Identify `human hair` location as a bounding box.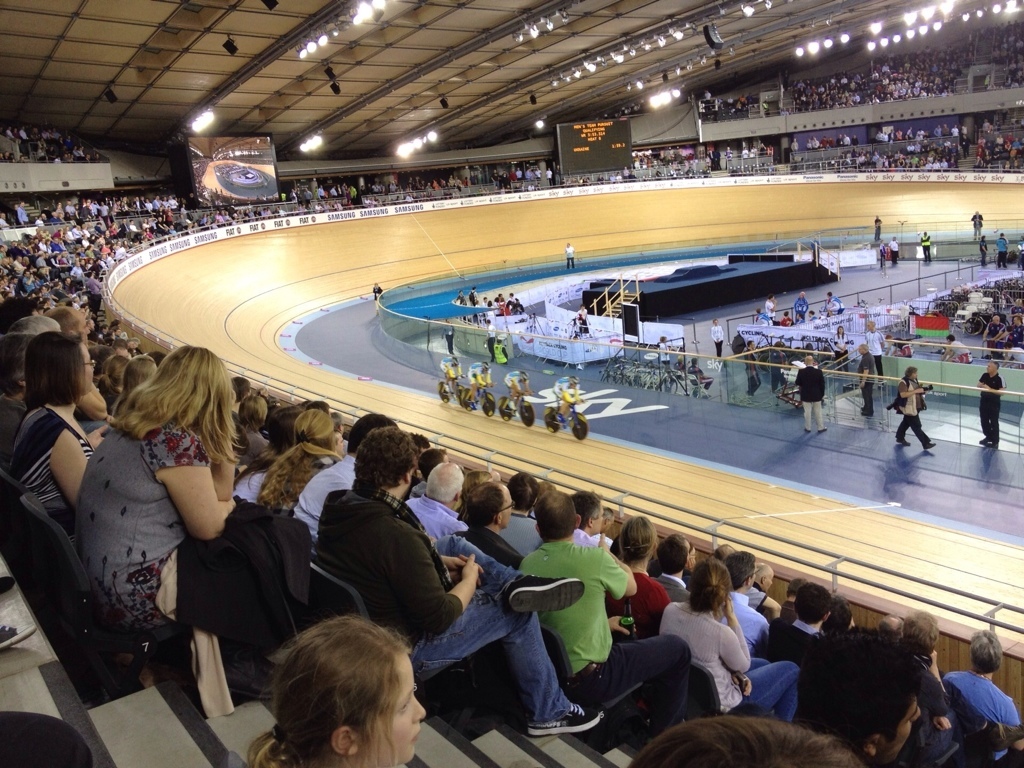
604,505,614,524.
